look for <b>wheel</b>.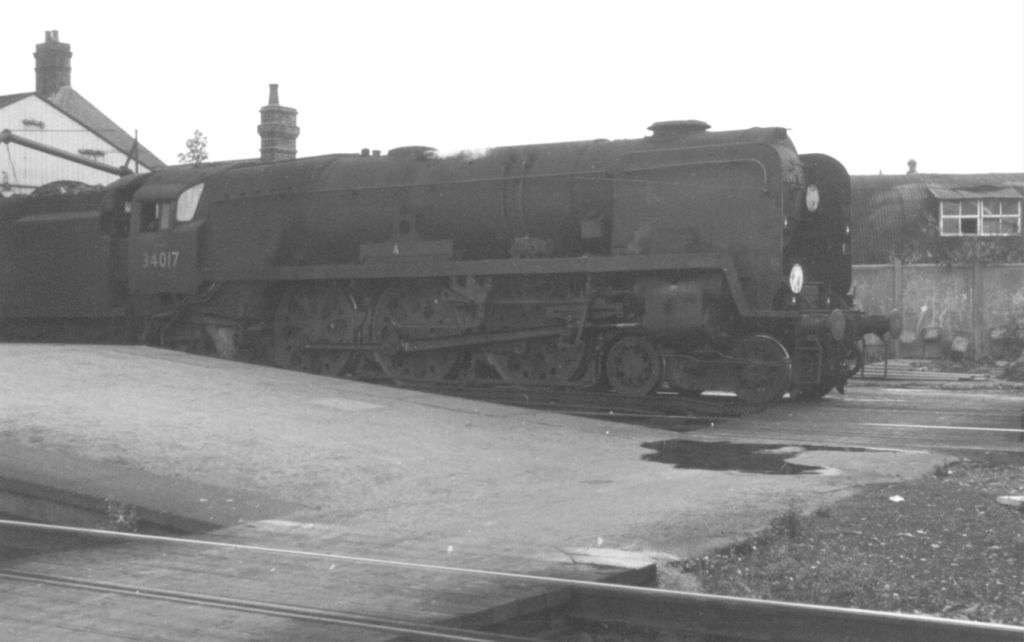
Found: crop(273, 283, 364, 376).
